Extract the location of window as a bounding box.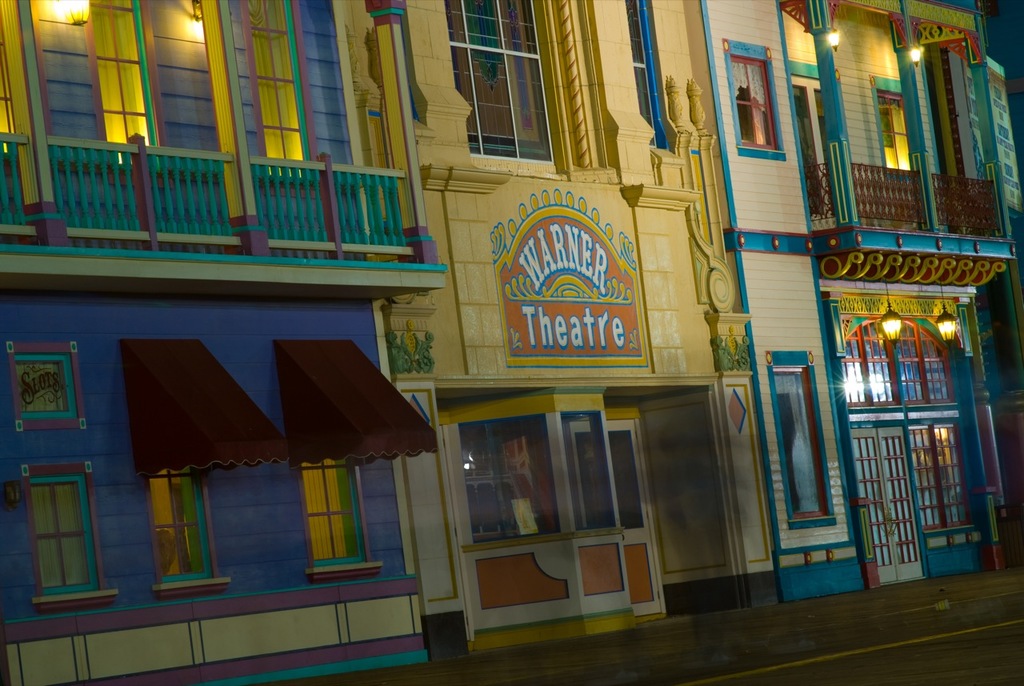
rect(724, 37, 782, 155).
